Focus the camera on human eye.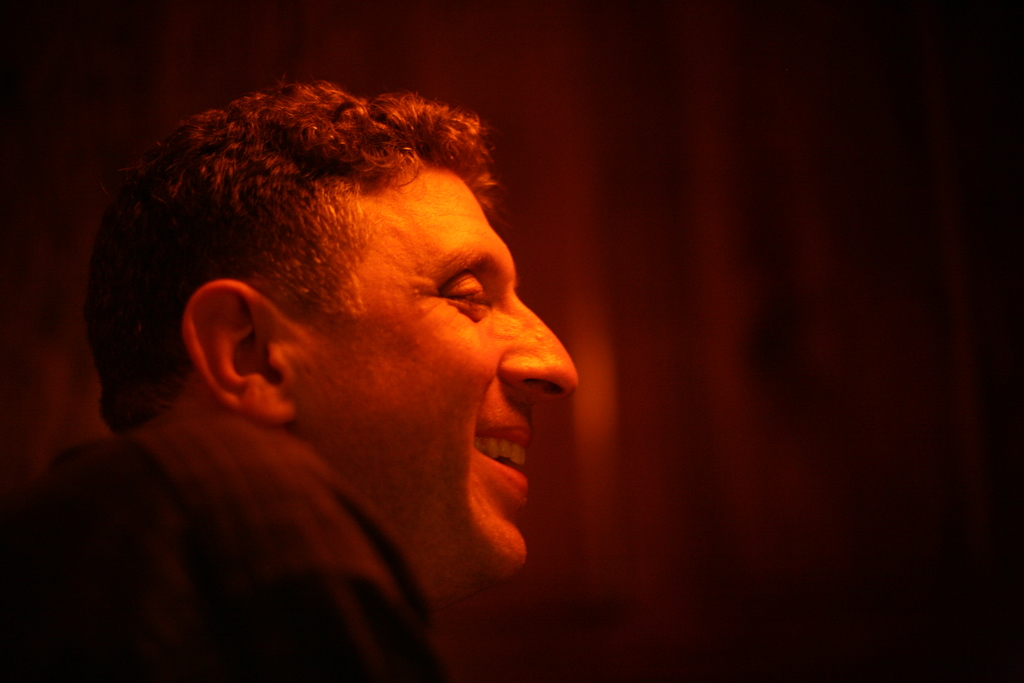
Focus region: <region>436, 267, 495, 327</region>.
